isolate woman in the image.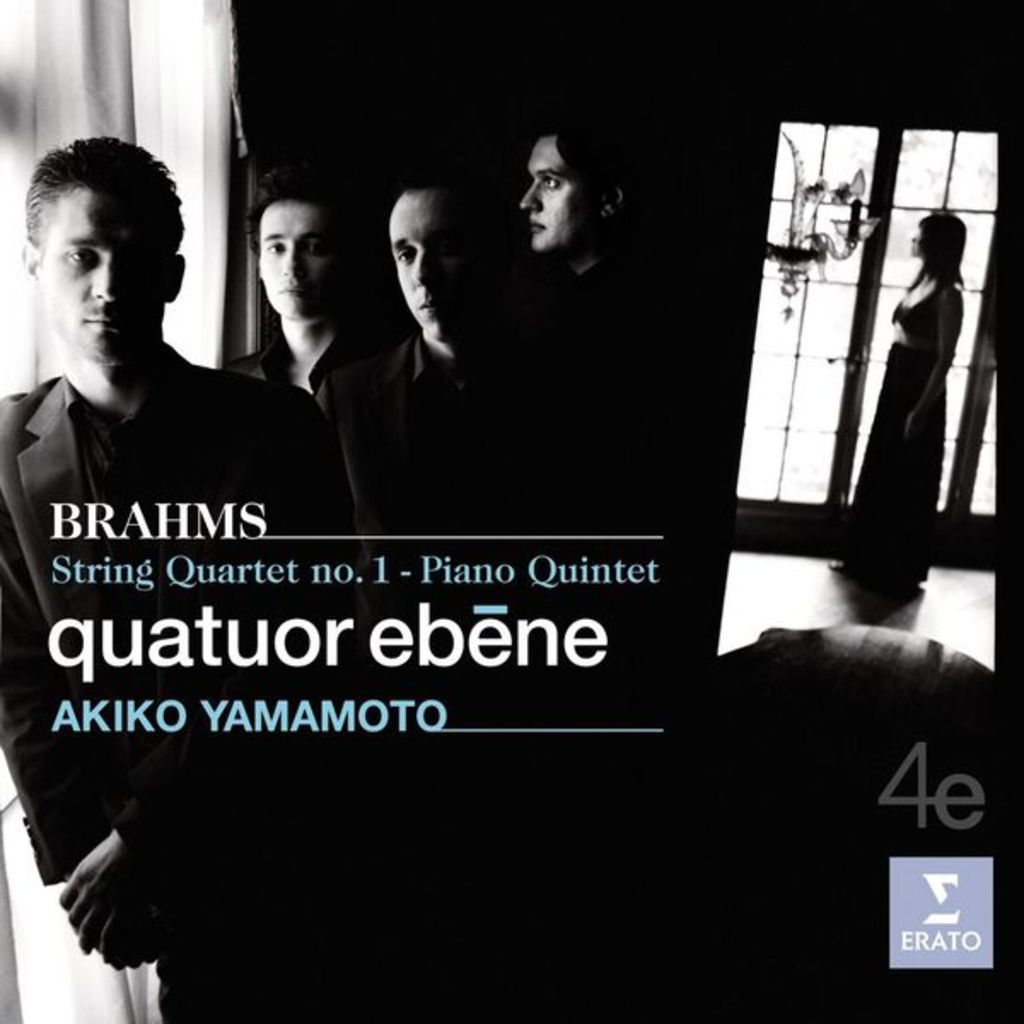
Isolated region: x1=857 y1=162 x2=993 y2=596.
